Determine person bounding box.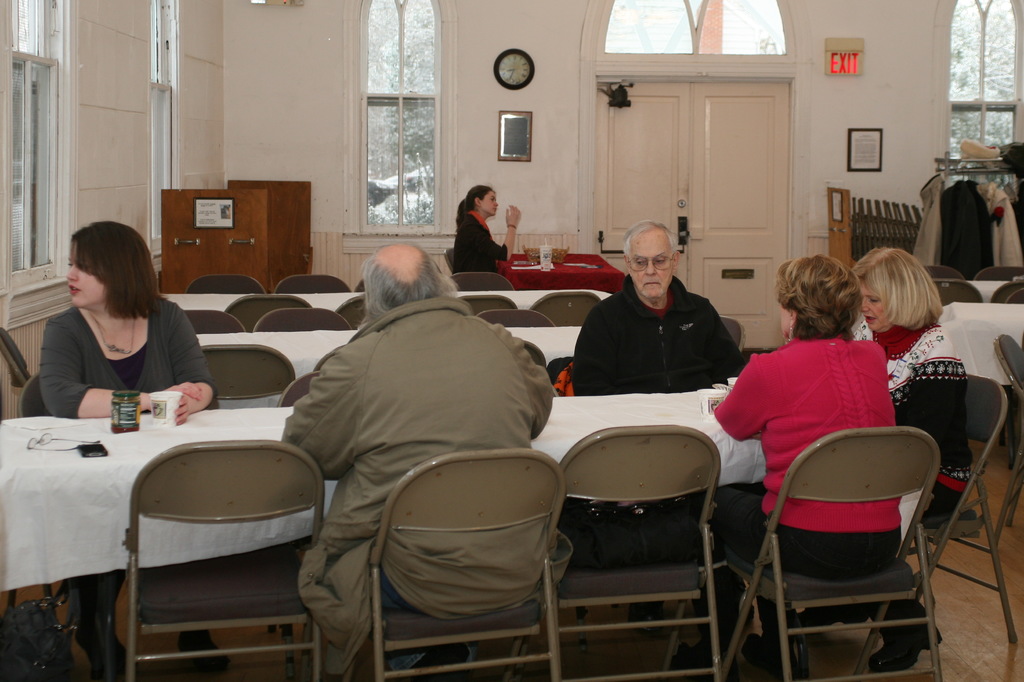
Determined: 294 236 548 663.
